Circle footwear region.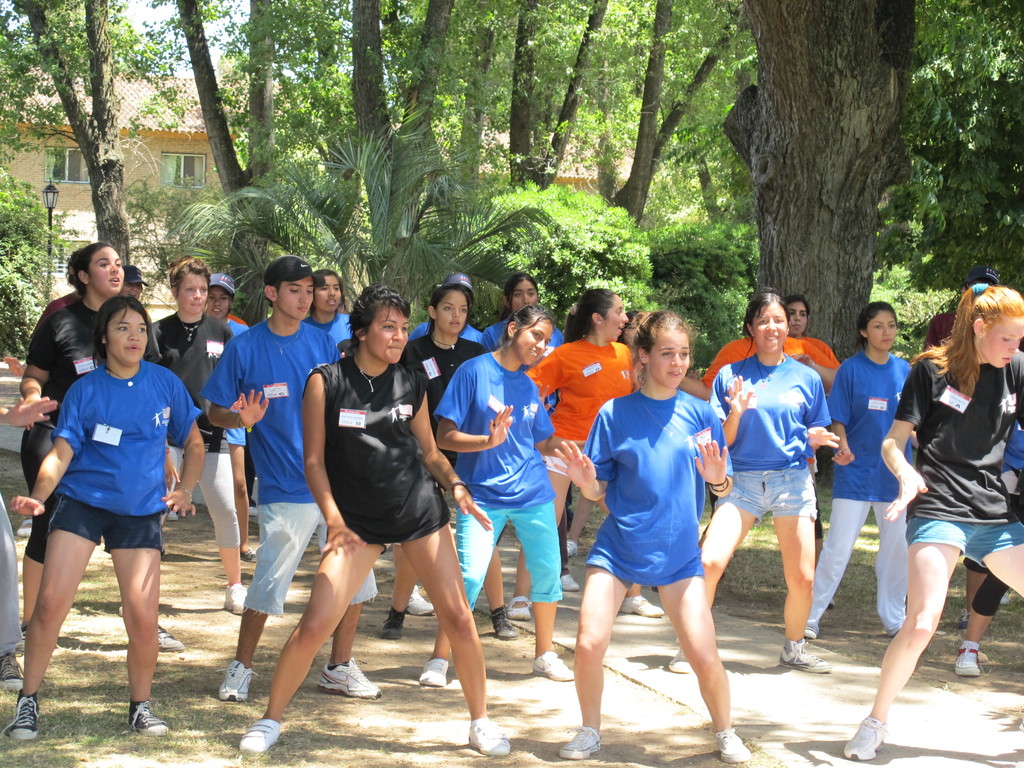
Region: <region>953, 643, 982, 676</region>.
